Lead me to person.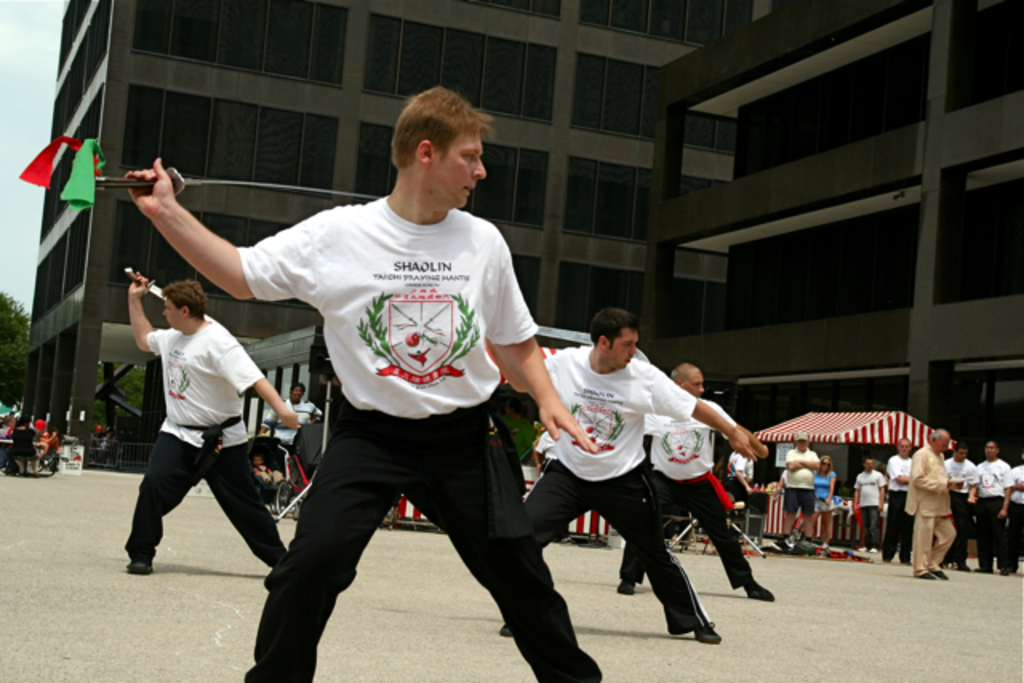
Lead to left=112, top=267, right=304, bottom=584.
